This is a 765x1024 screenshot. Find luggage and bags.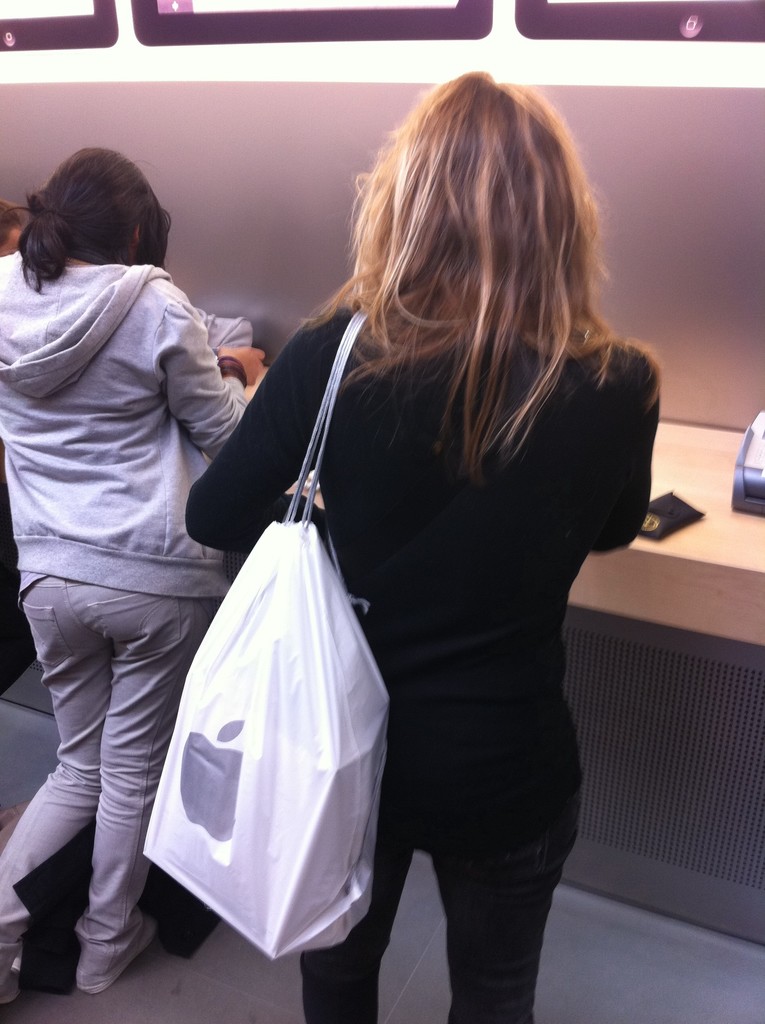
Bounding box: detection(125, 338, 401, 962).
